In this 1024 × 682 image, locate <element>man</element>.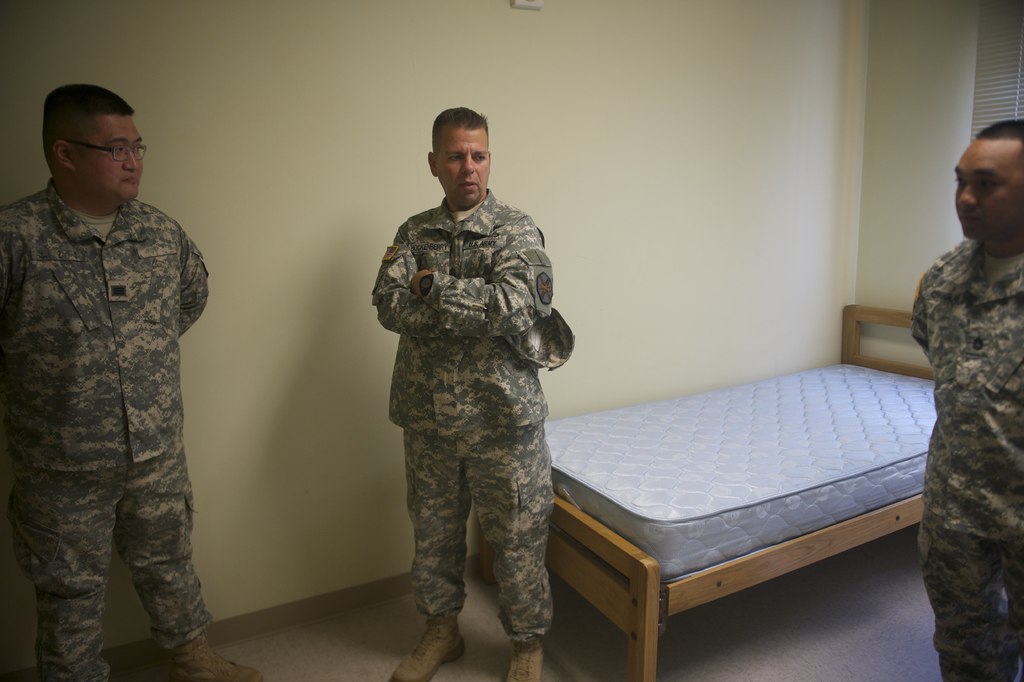
Bounding box: (left=0, top=83, right=260, bottom=681).
